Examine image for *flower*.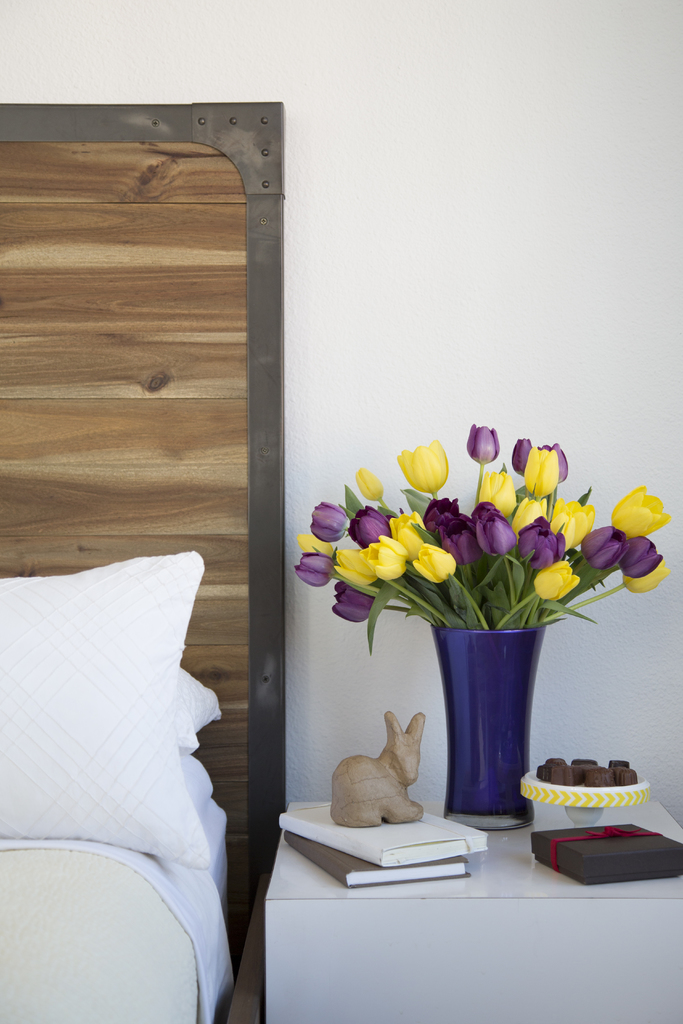
Examination result: (x1=390, y1=511, x2=431, y2=565).
